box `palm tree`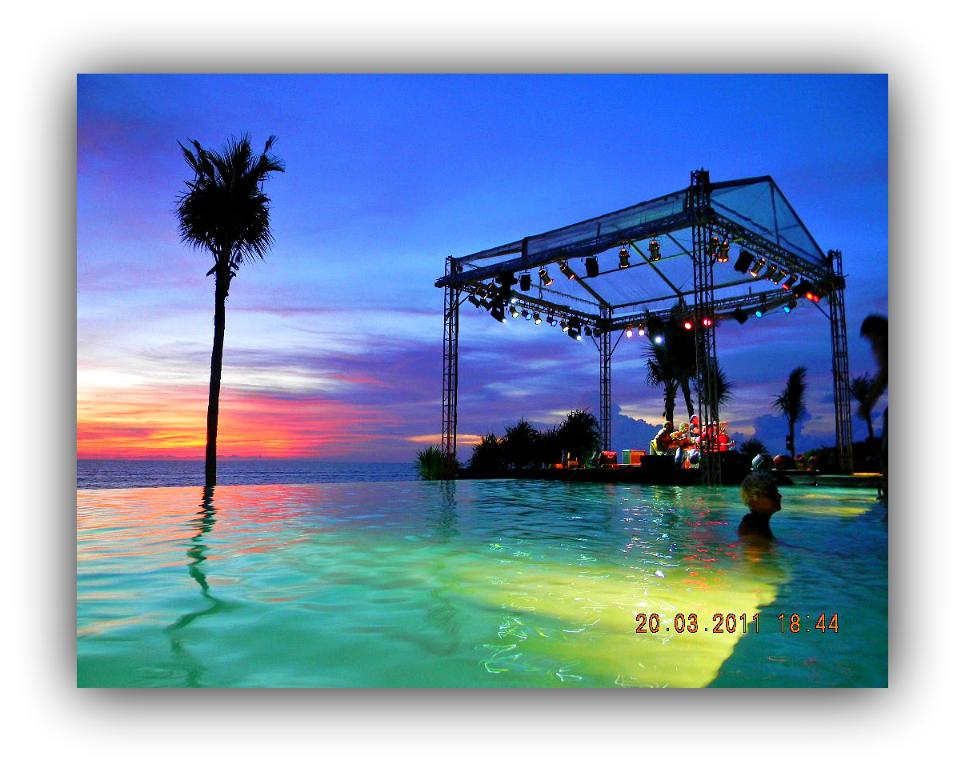
x1=767, y1=362, x2=810, y2=458
